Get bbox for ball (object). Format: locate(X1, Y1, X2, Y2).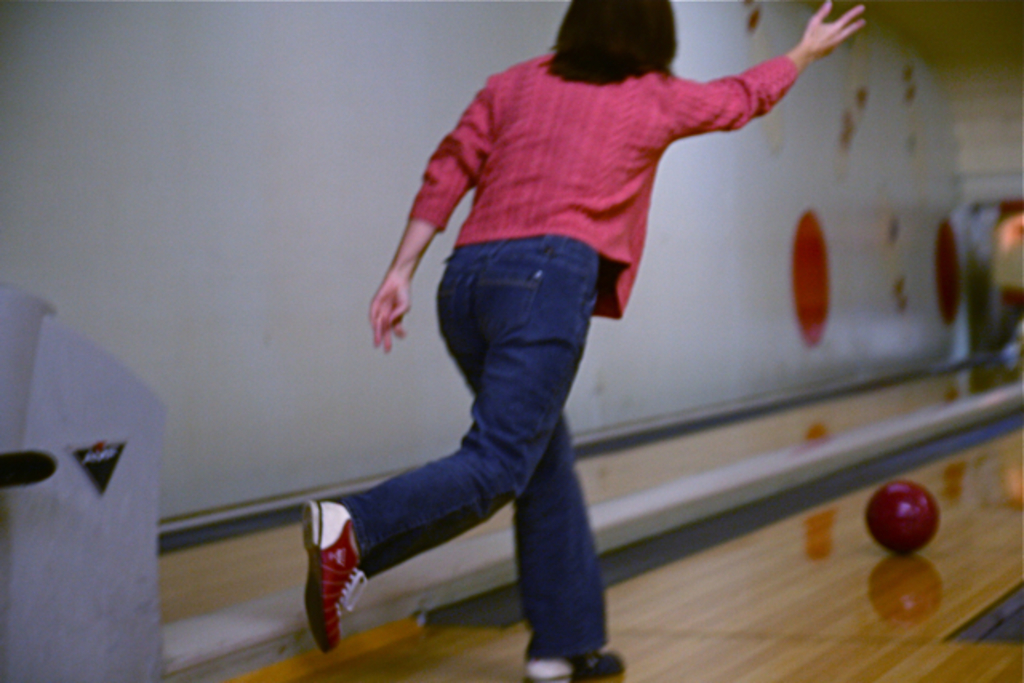
locate(862, 477, 944, 560).
